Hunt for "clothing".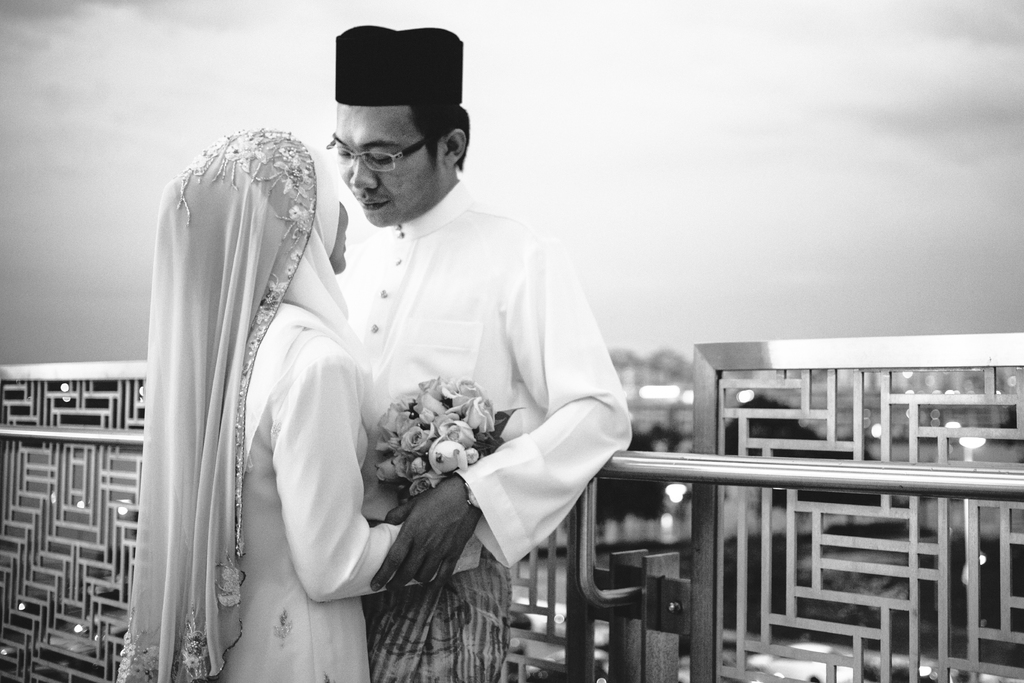
Hunted down at [x1=342, y1=177, x2=632, y2=682].
